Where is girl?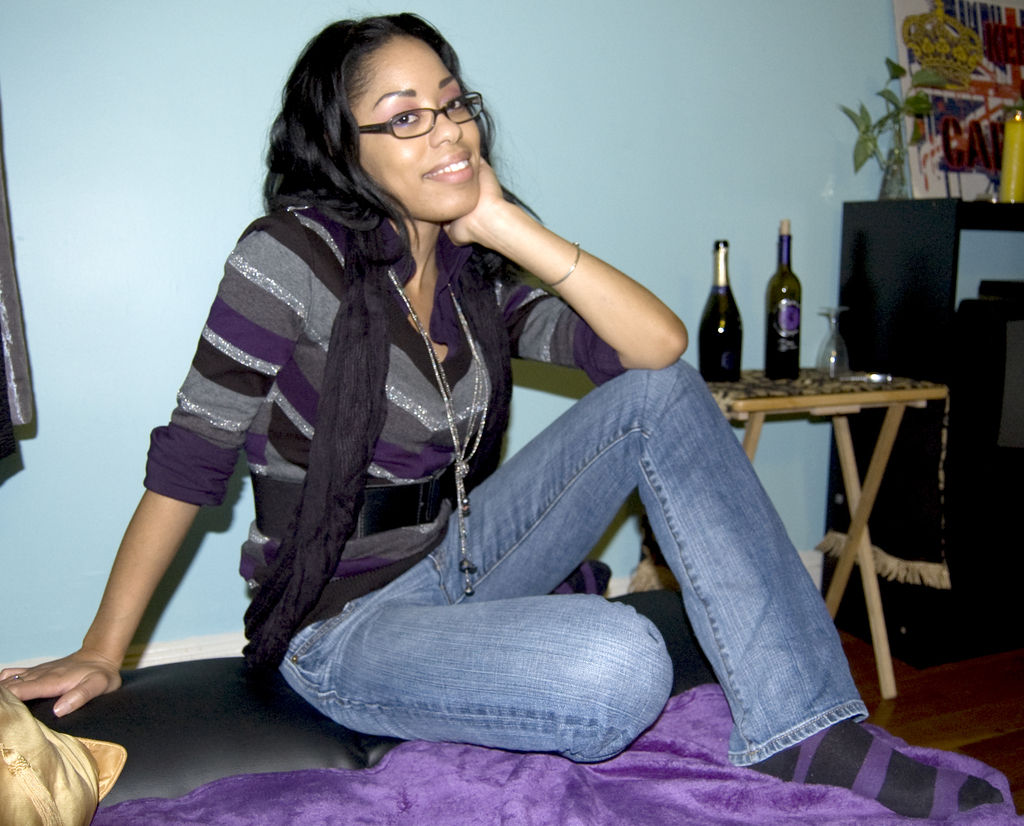
box(0, 8, 1002, 825).
